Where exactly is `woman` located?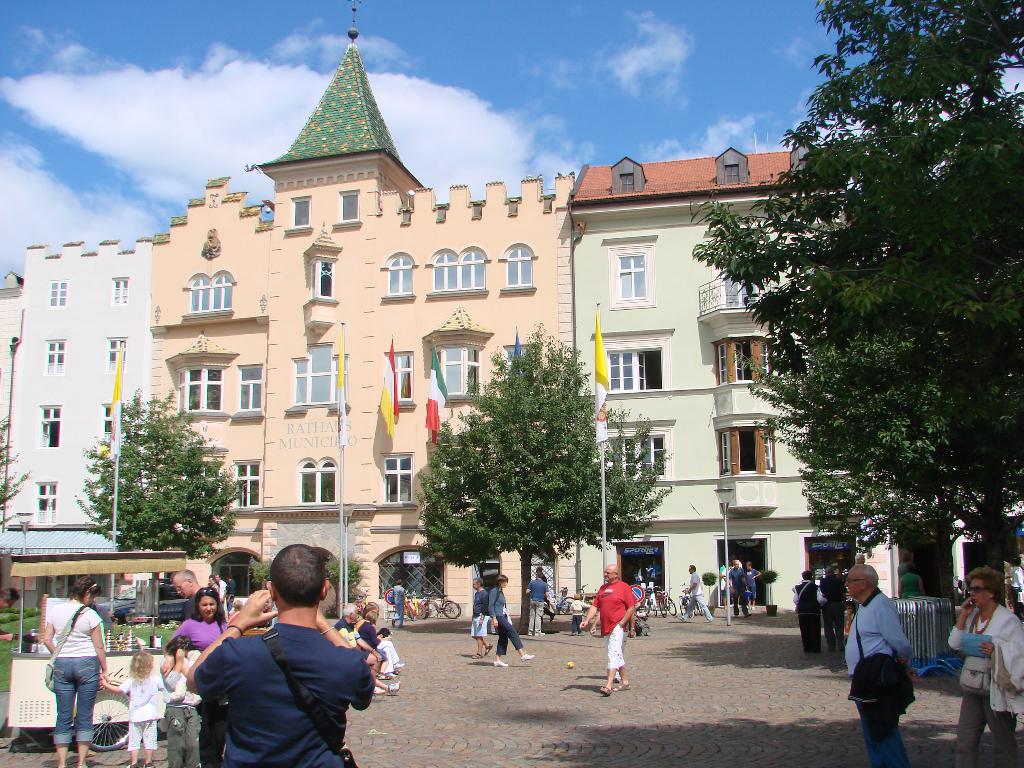
Its bounding box is box(942, 564, 1023, 759).
